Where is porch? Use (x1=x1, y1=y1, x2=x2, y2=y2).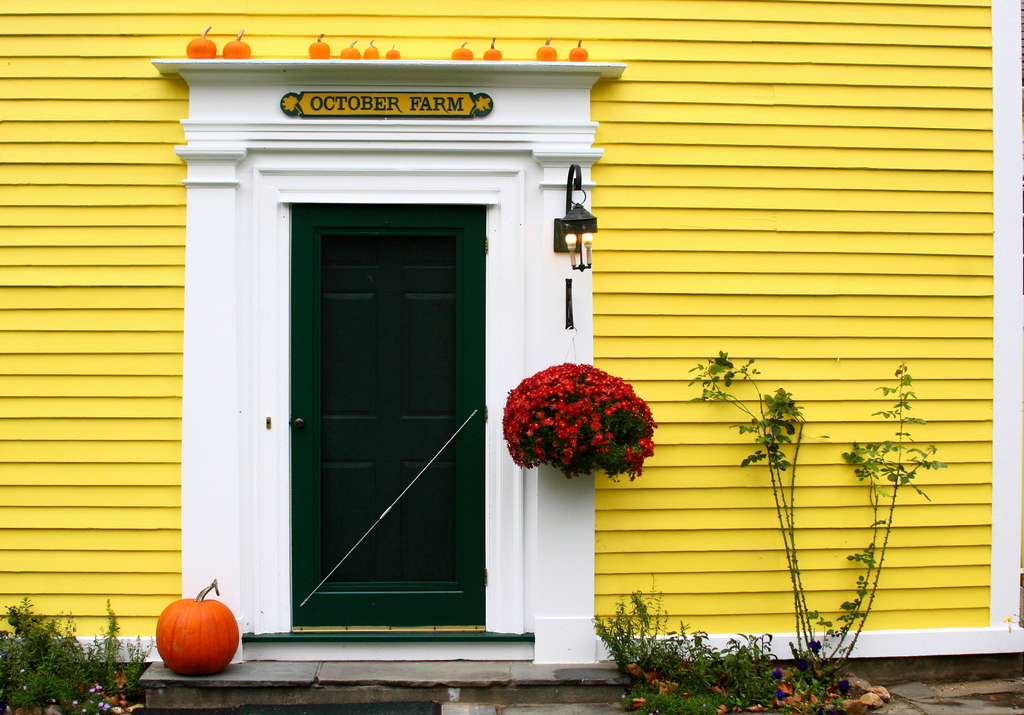
(x1=200, y1=582, x2=600, y2=696).
